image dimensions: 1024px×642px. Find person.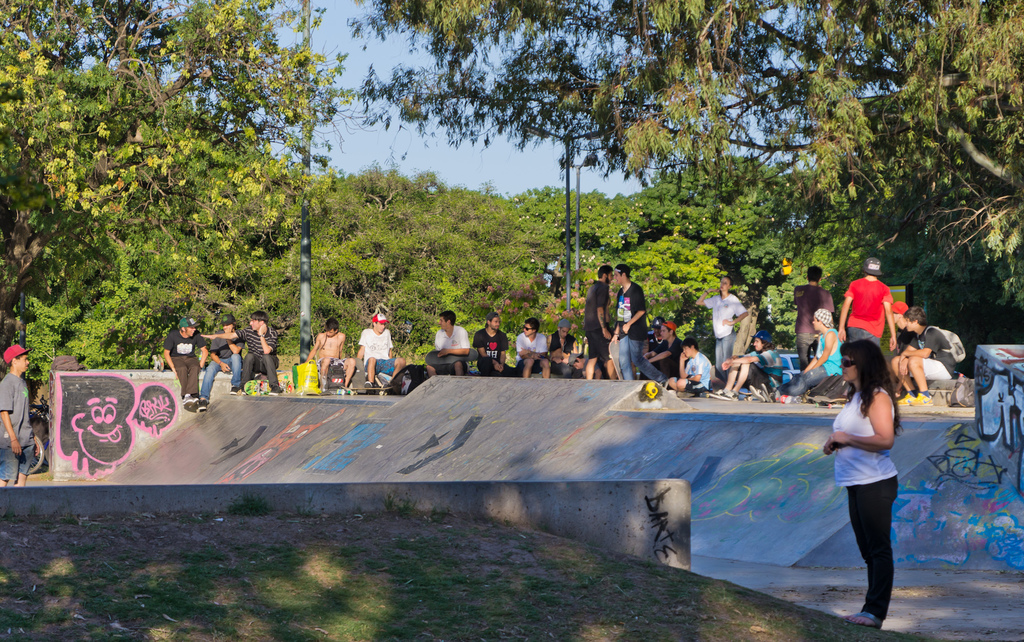
(x1=204, y1=320, x2=240, y2=411).
